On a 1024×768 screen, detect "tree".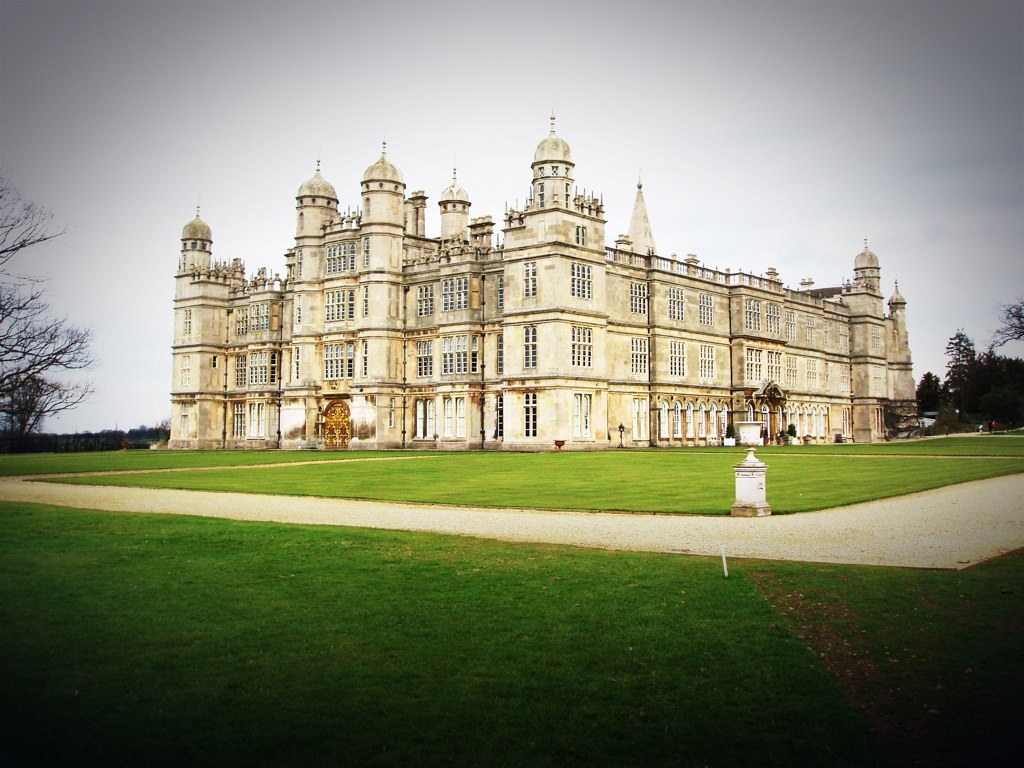
{"left": 907, "top": 364, "right": 950, "bottom": 430}.
